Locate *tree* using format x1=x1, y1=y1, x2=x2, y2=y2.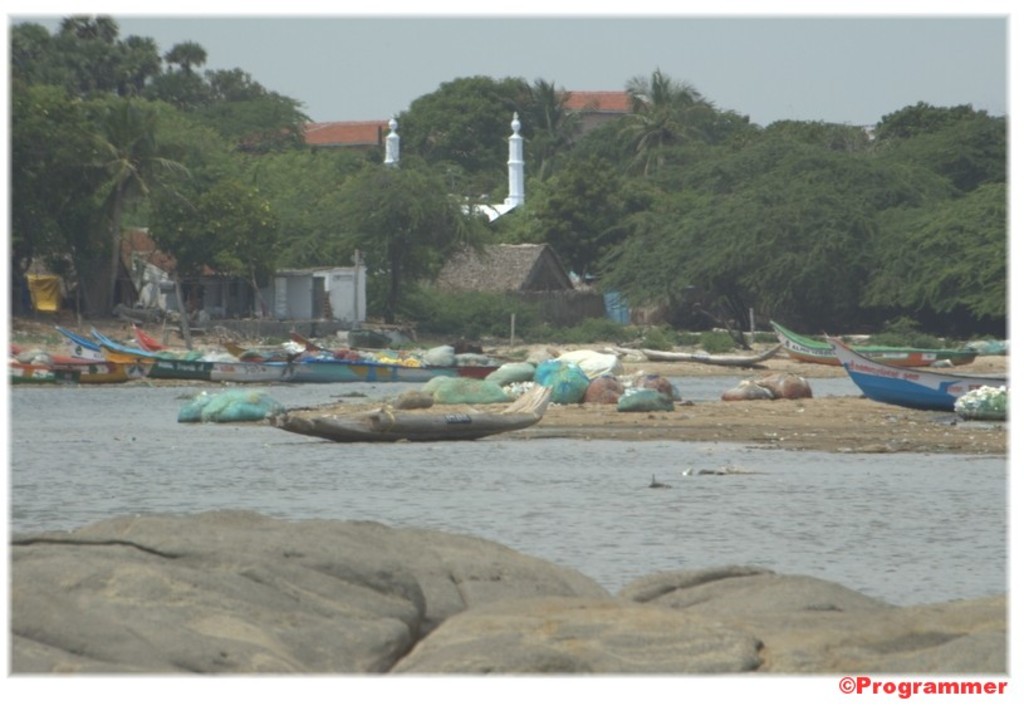
x1=389, y1=63, x2=530, y2=209.
